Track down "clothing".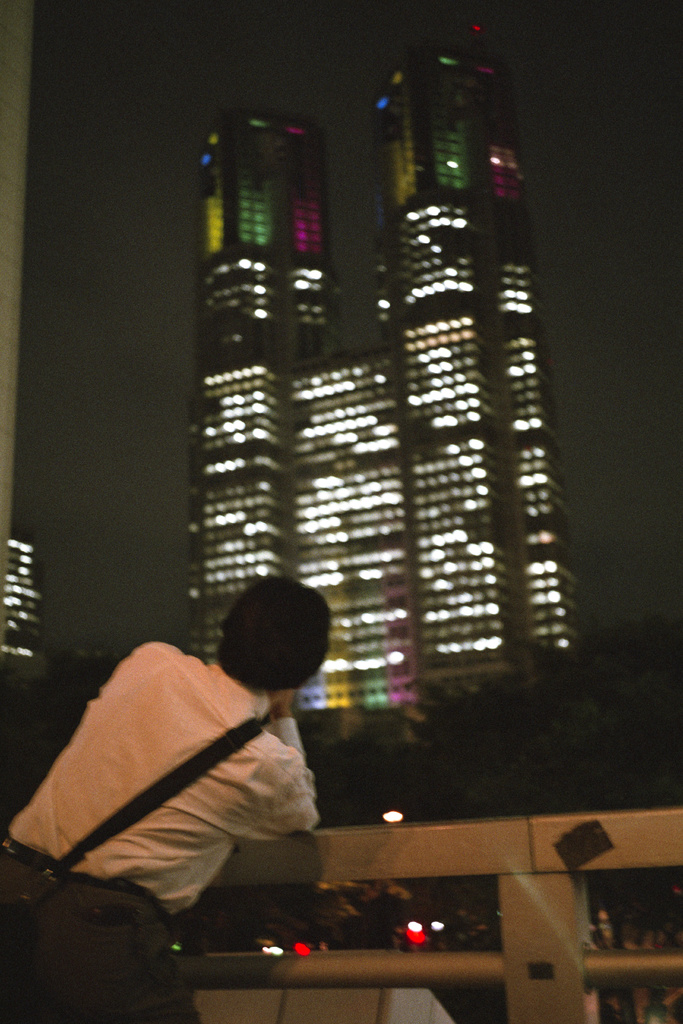
Tracked to (38,627,358,945).
